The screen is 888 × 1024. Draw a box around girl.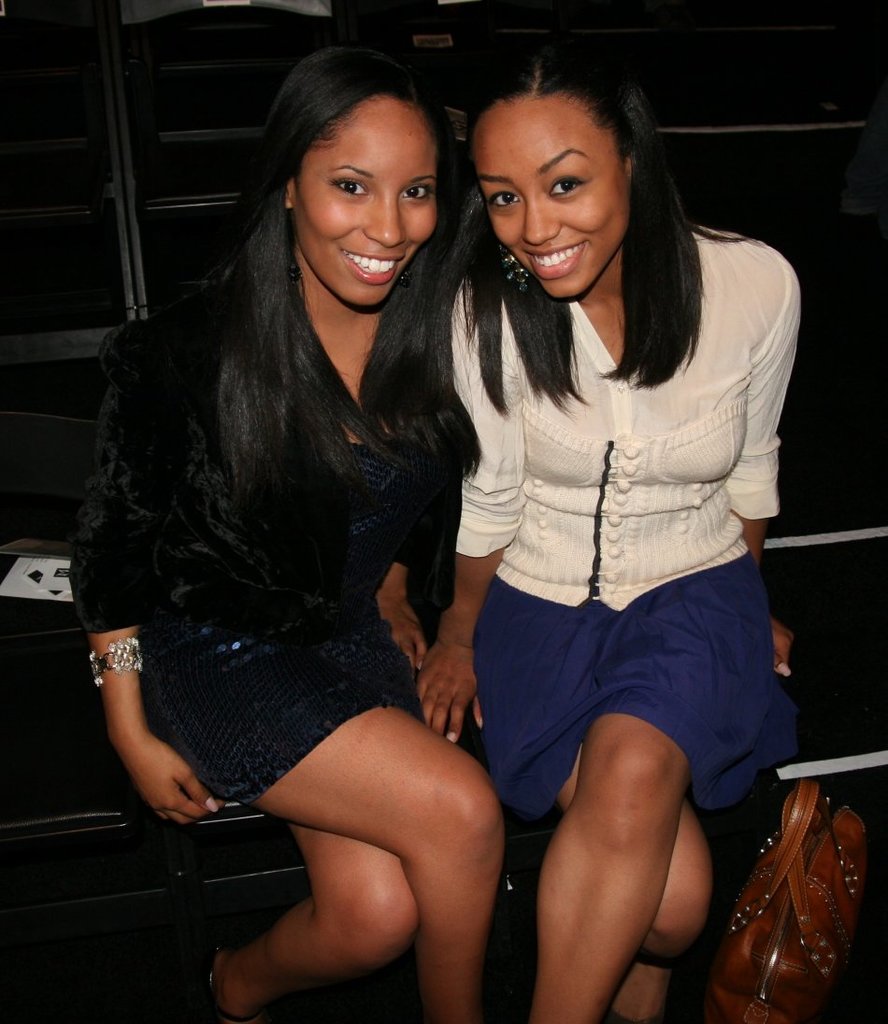
select_region(416, 36, 796, 1023).
